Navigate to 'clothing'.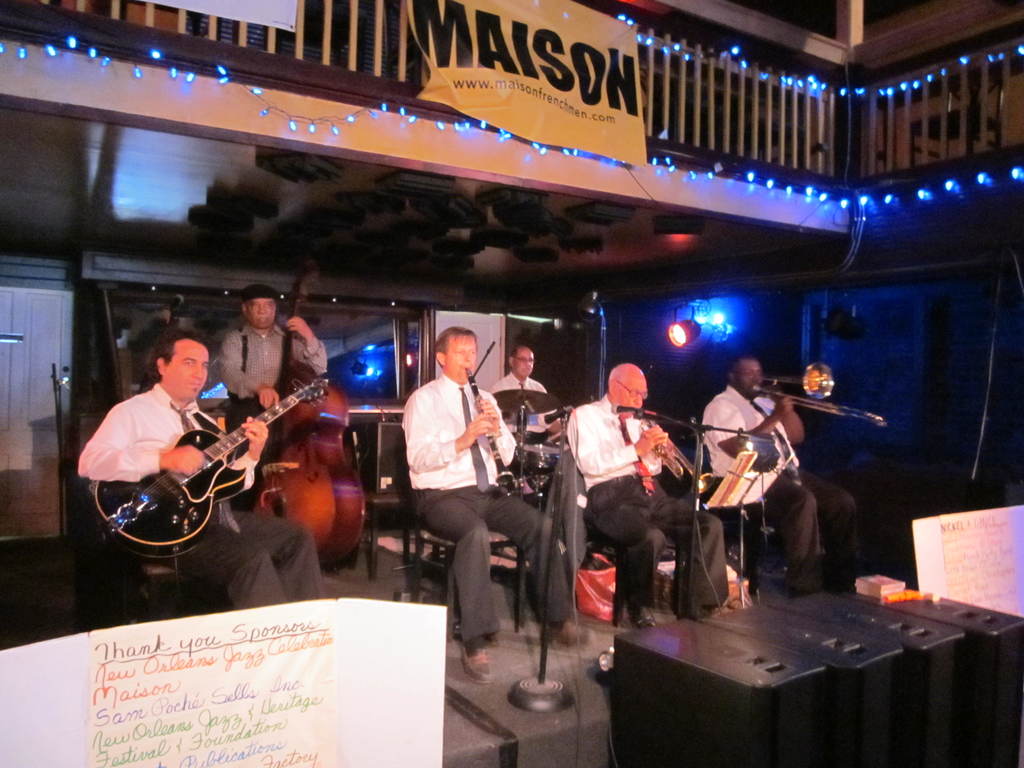
Navigation target: 218, 315, 326, 506.
